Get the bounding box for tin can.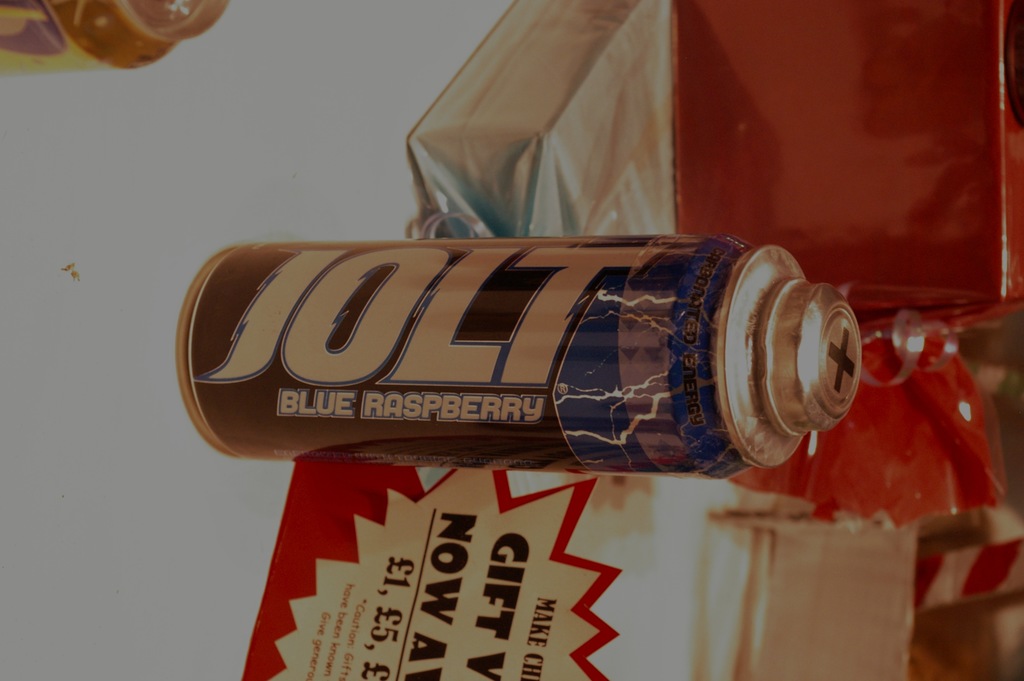
BBox(174, 233, 863, 482).
